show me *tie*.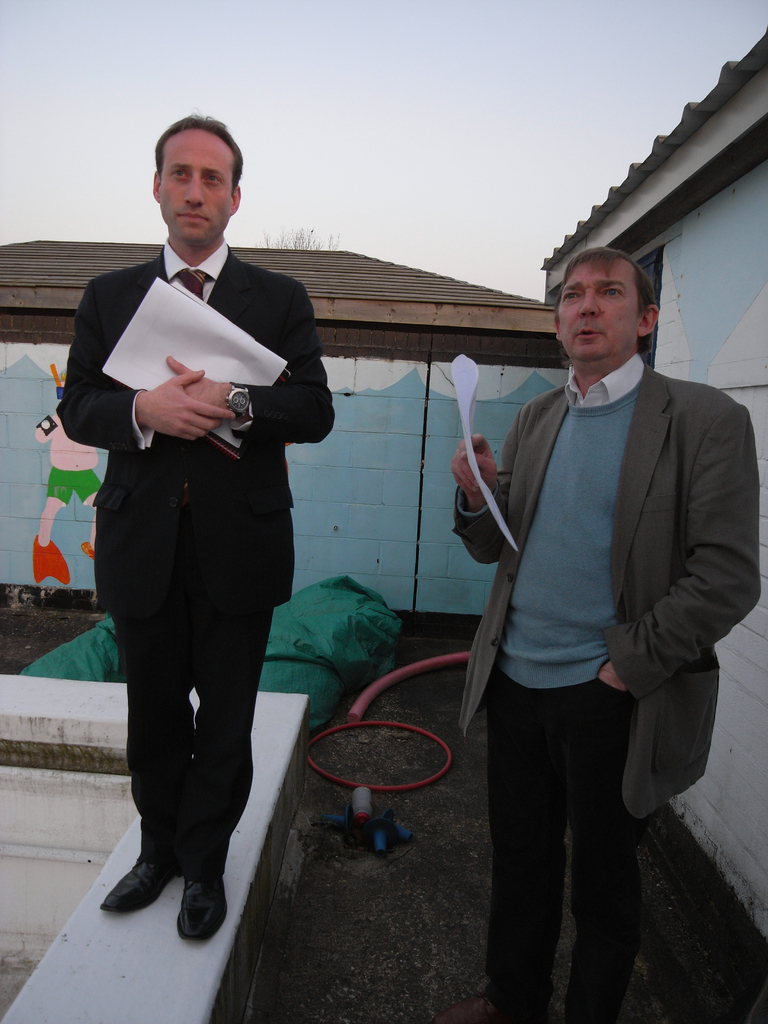
*tie* is here: {"x1": 175, "y1": 266, "x2": 211, "y2": 304}.
